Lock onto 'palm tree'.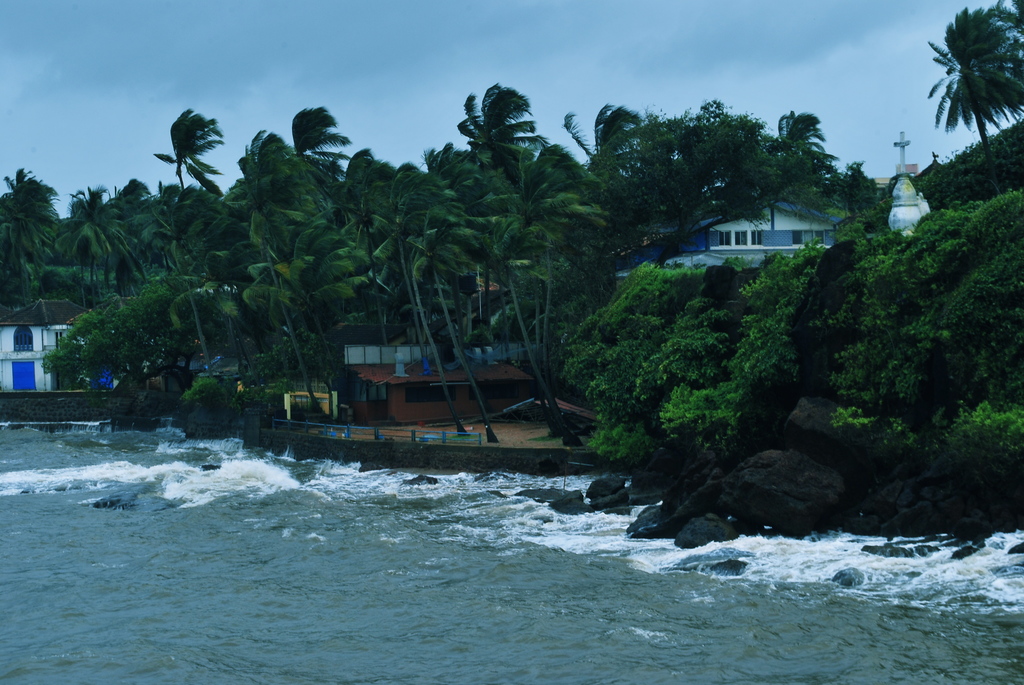
Locked: [463, 84, 529, 178].
